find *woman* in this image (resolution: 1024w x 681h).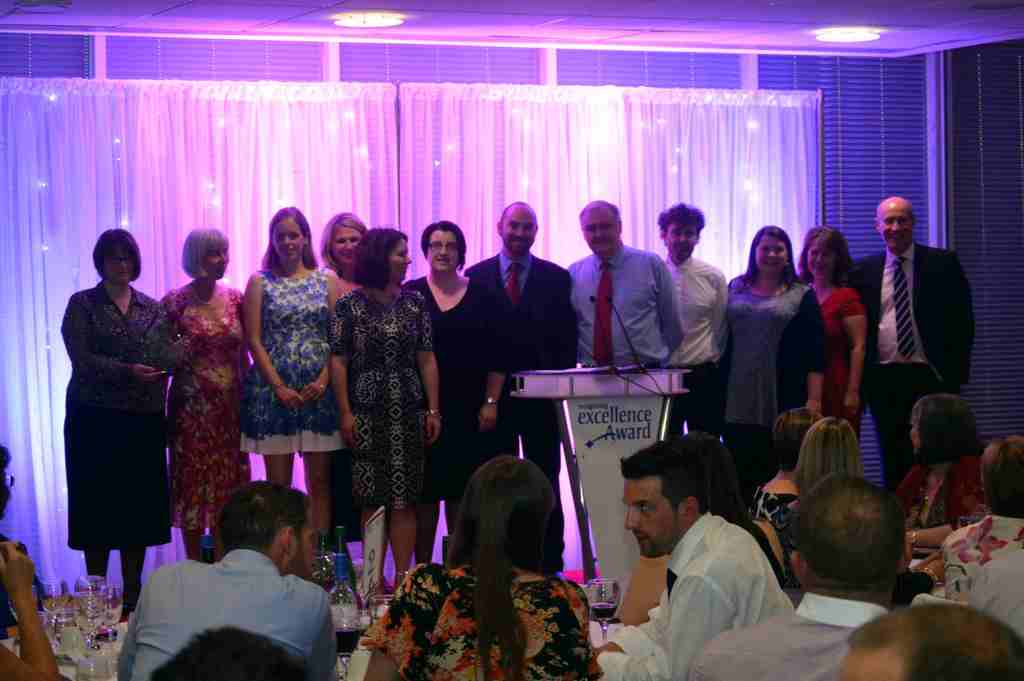
161 231 241 560.
